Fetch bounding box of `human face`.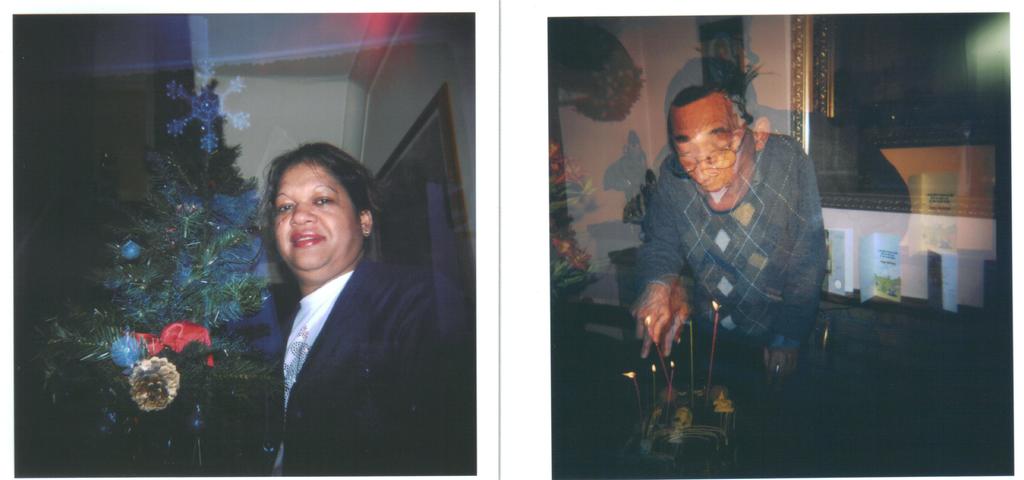
Bbox: [666,103,751,210].
